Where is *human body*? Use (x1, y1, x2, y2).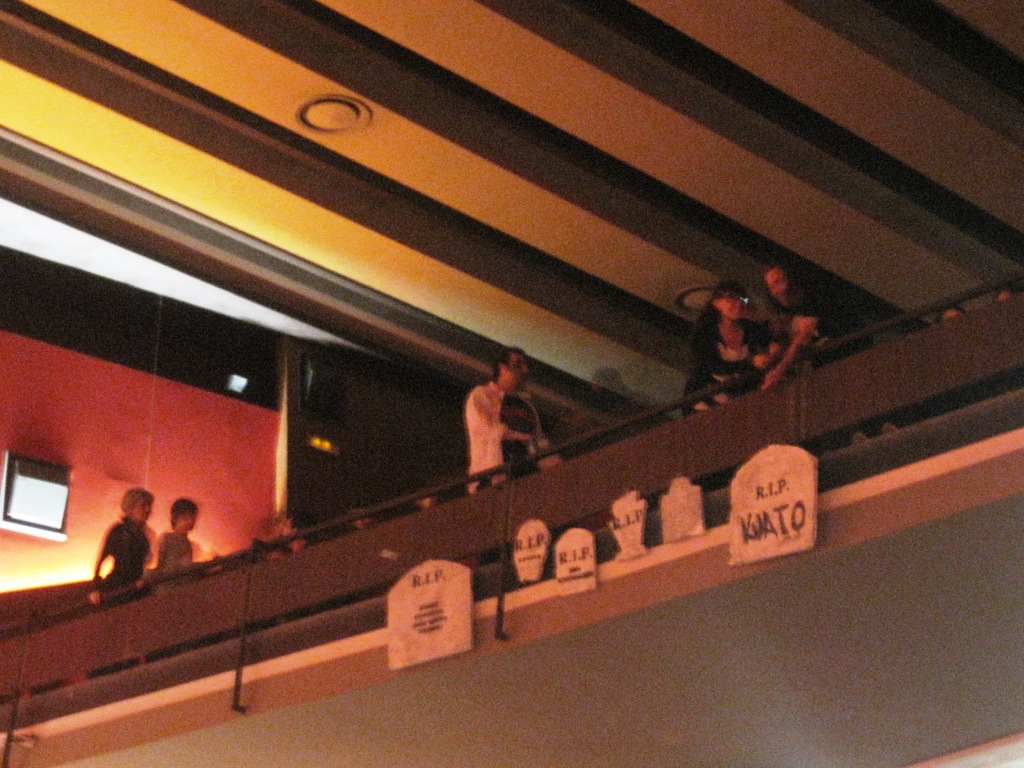
(681, 276, 773, 419).
